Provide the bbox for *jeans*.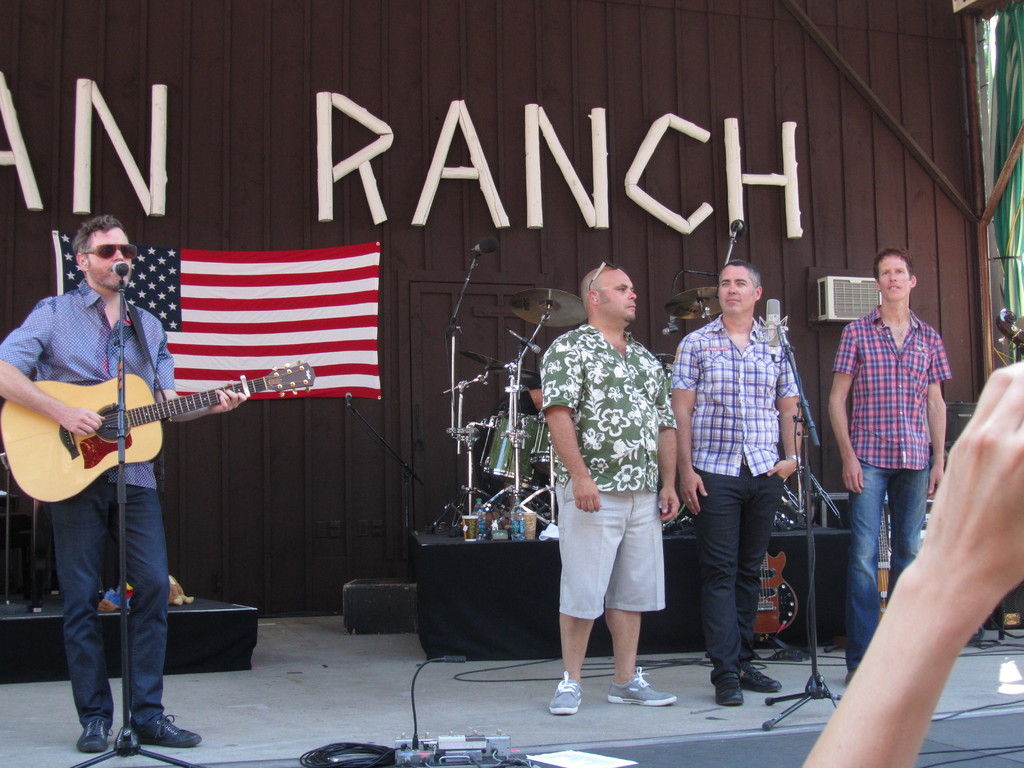
bbox(842, 457, 923, 669).
